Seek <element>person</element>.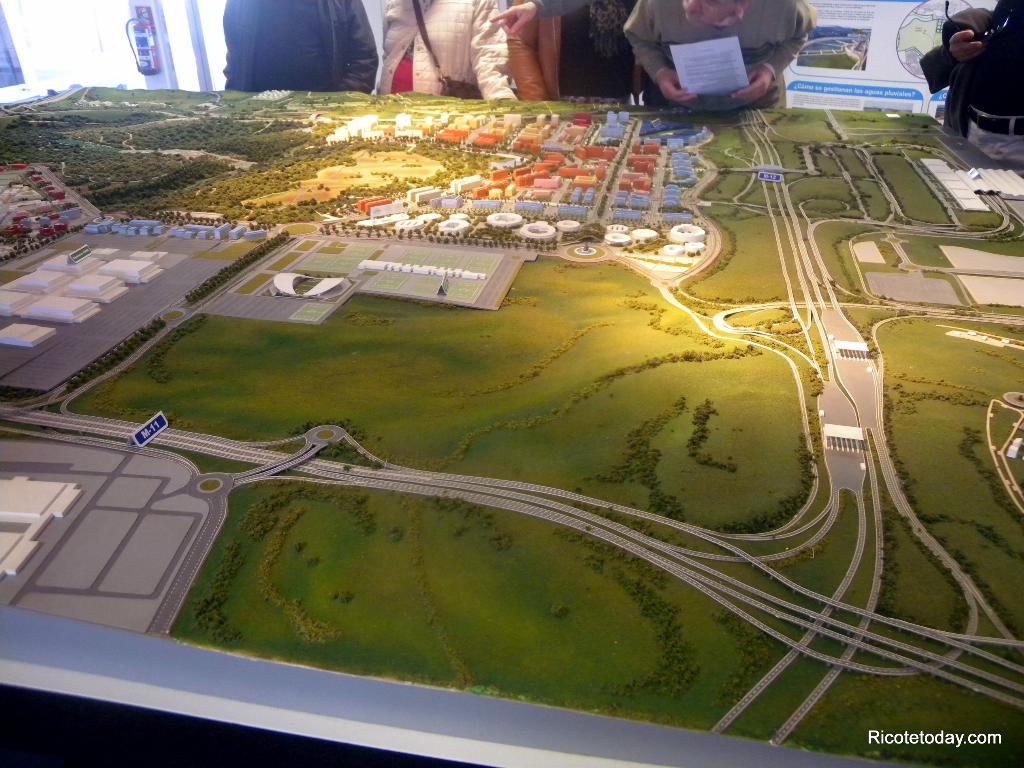
[x1=634, y1=0, x2=806, y2=121].
